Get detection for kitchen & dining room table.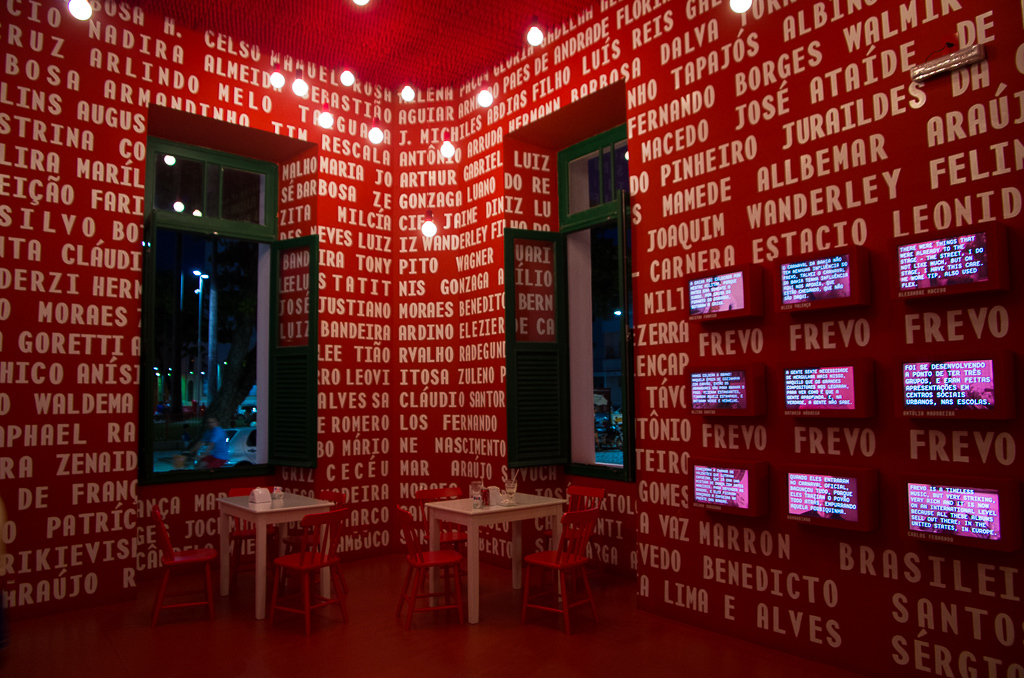
Detection: <region>194, 482, 360, 610</region>.
